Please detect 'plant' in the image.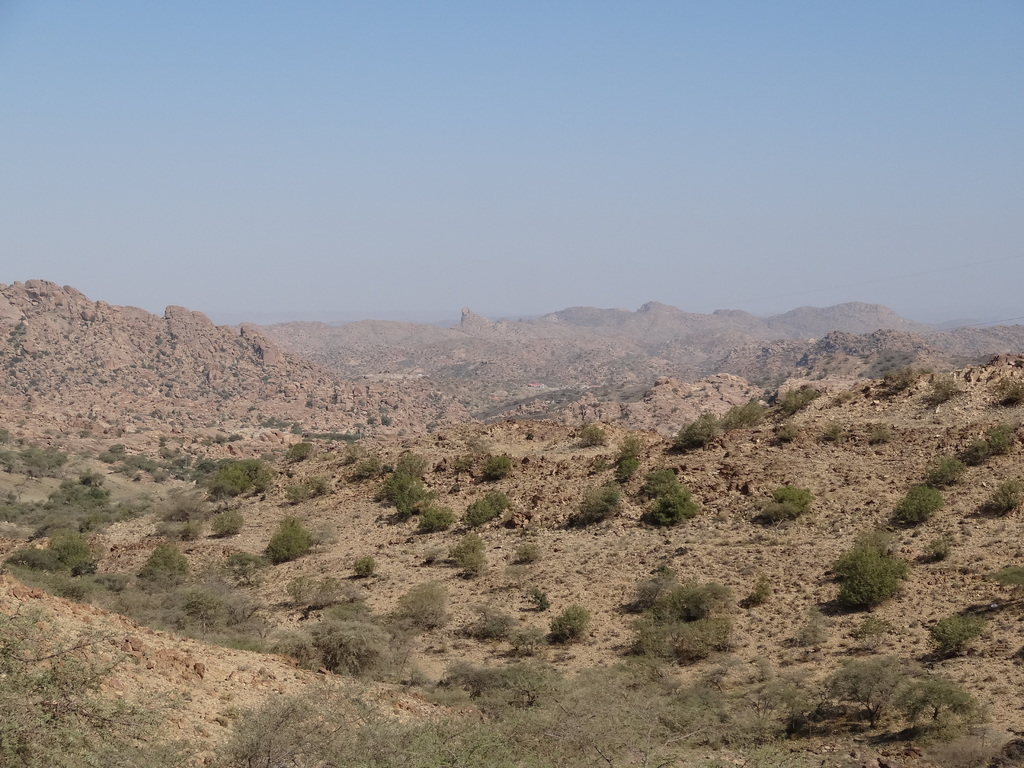
select_region(288, 480, 309, 501).
